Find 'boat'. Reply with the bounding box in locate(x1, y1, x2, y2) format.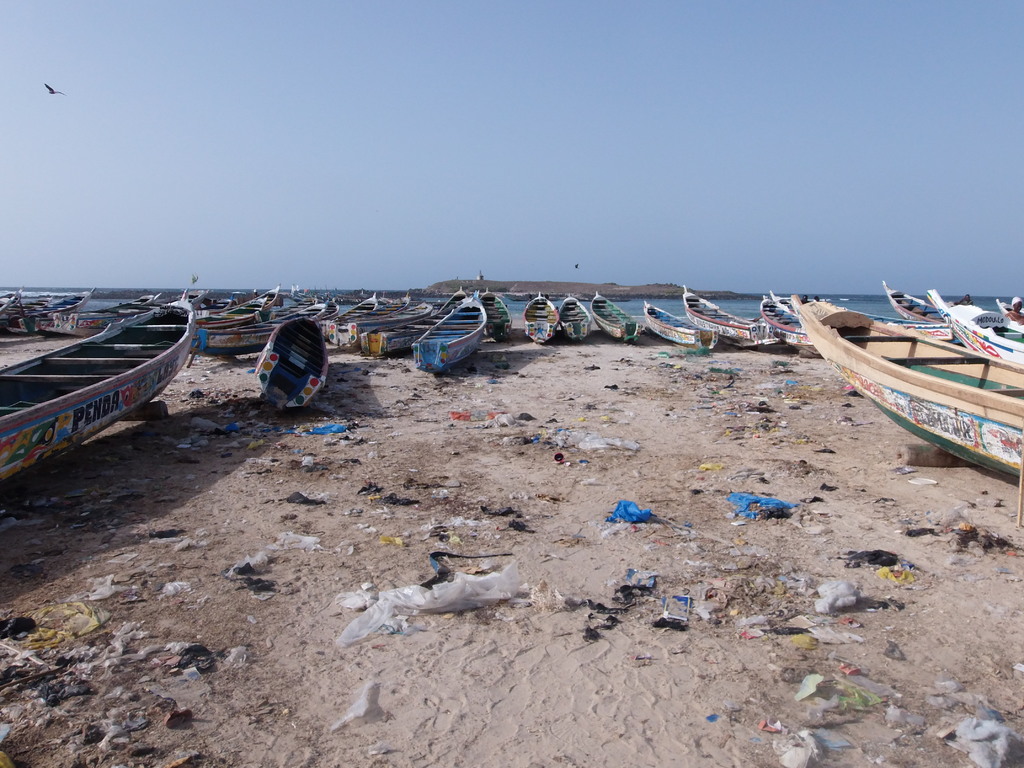
locate(784, 262, 1023, 472).
